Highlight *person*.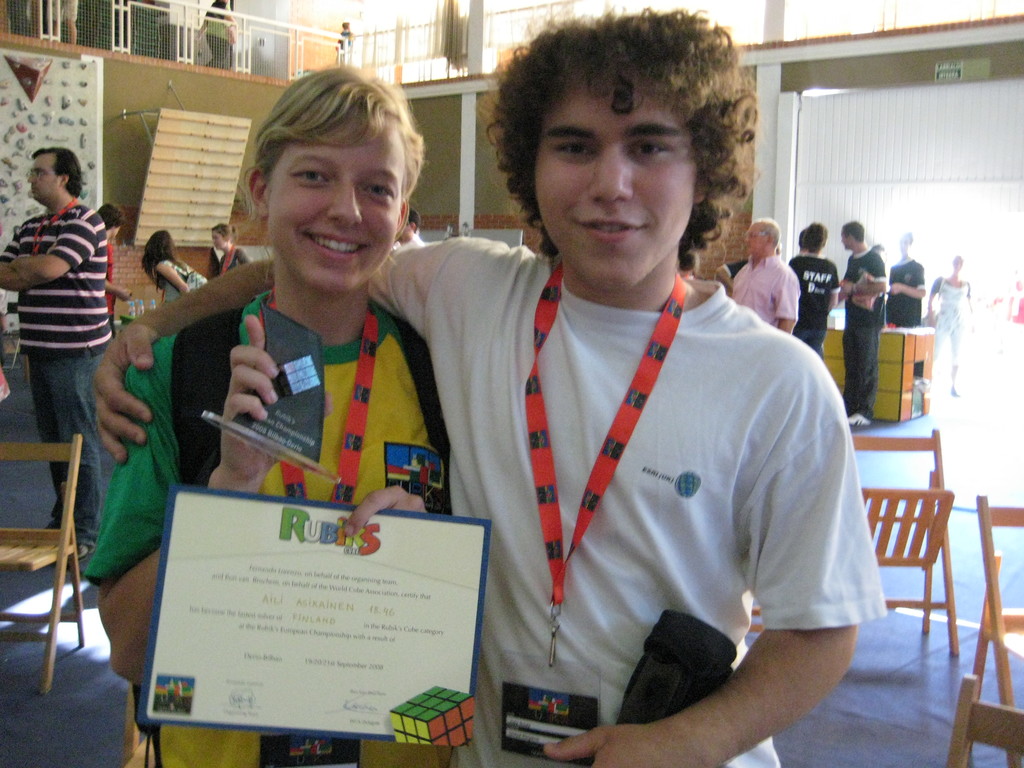
Highlighted region: 142 230 207 298.
